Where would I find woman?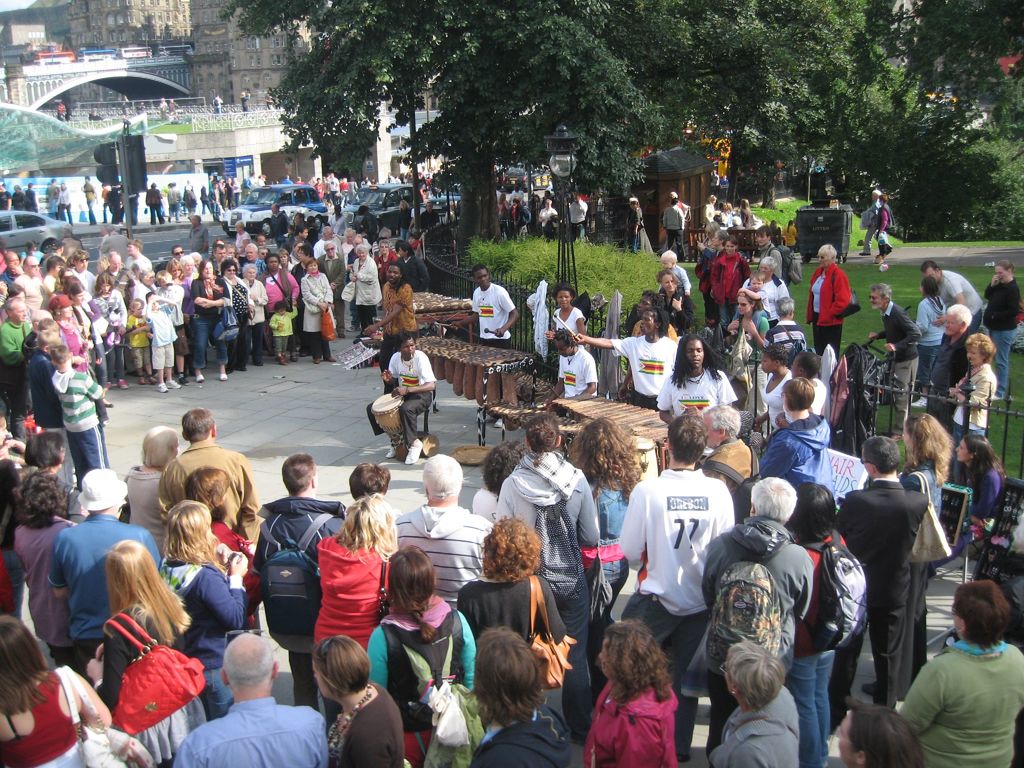
At (x1=712, y1=640, x2=796, y2=767).
